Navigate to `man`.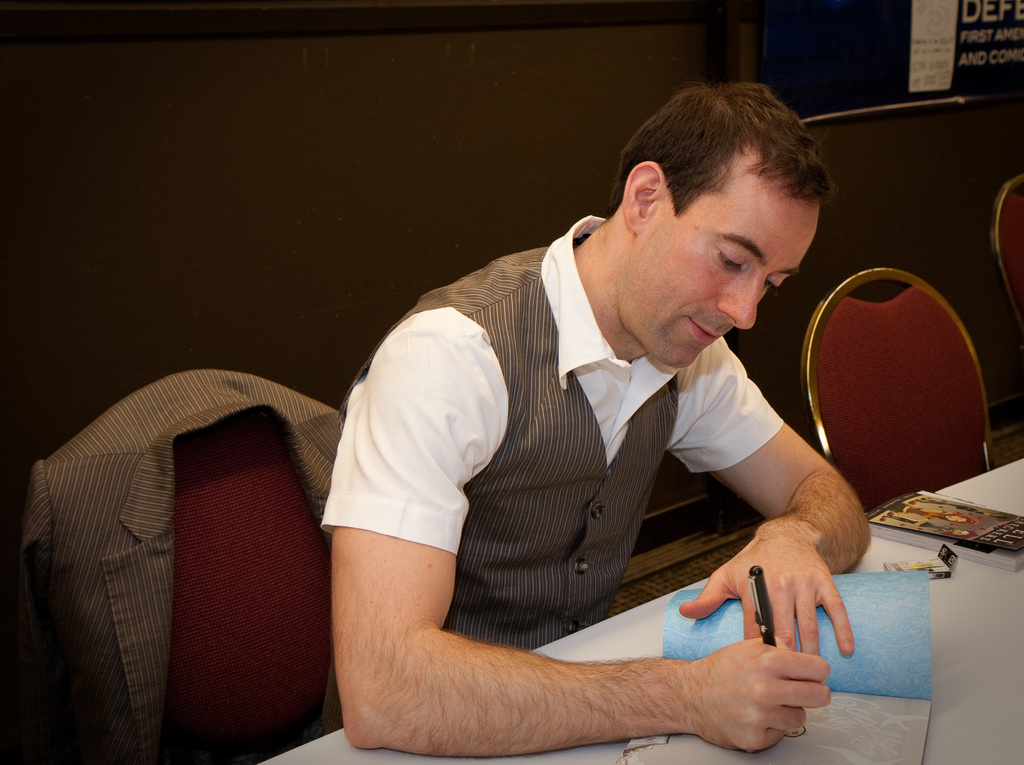
Navigation target: x1=302, y1=73, x2=865, y2=752.
